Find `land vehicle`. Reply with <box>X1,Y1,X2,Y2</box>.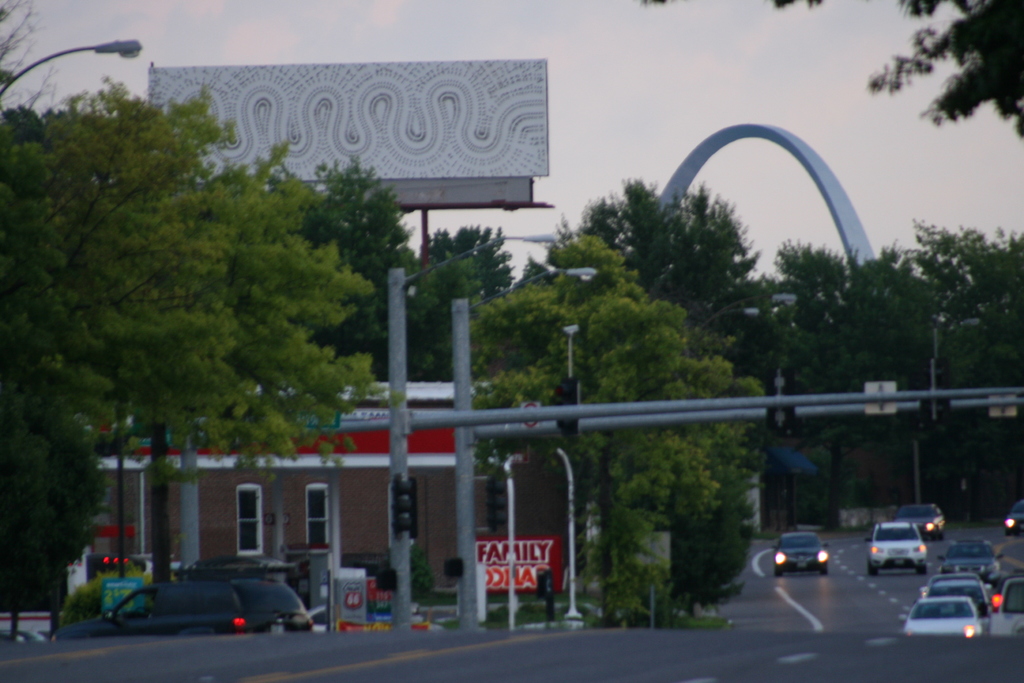
<box>893,498,948,545</box>.
